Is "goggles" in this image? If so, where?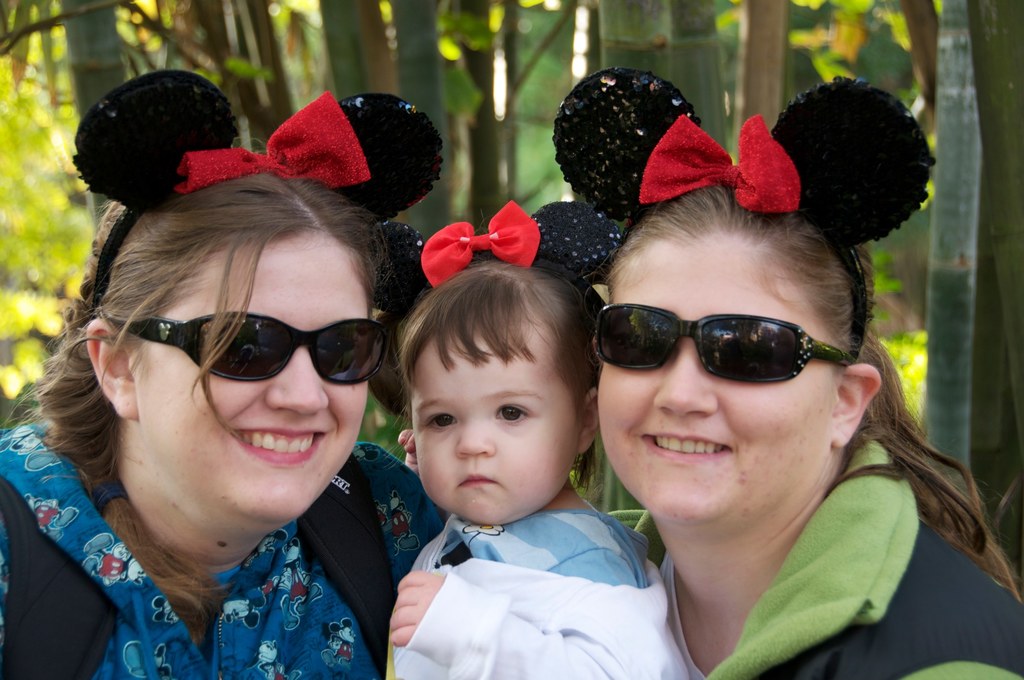
Yes, at pyautogui.locateOnScreen(125, 312, 396, 387).
